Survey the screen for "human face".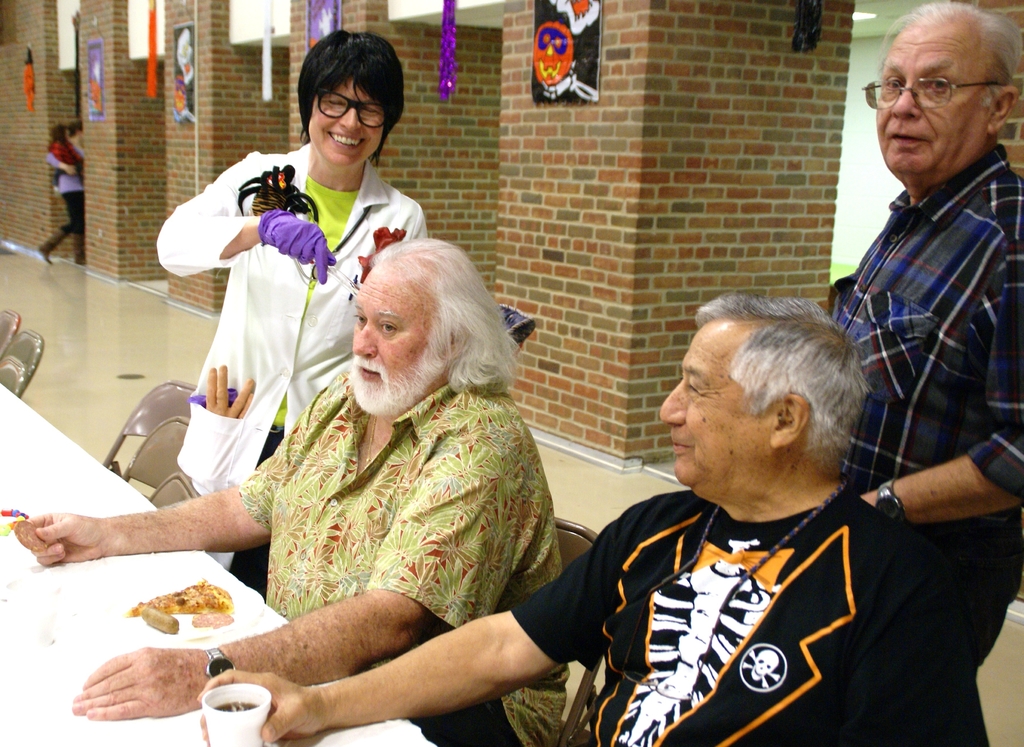
Survey found: detection(657, 320, 764, 491).
